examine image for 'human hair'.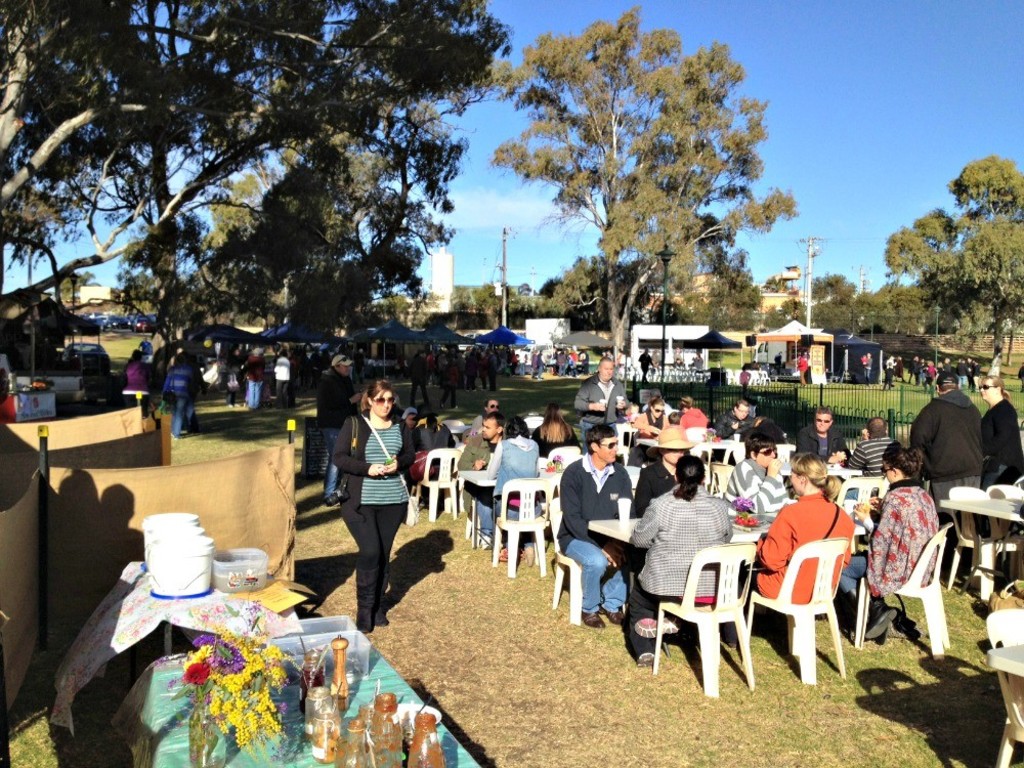
Examination result: bbox(651, 400, 660, 407).
